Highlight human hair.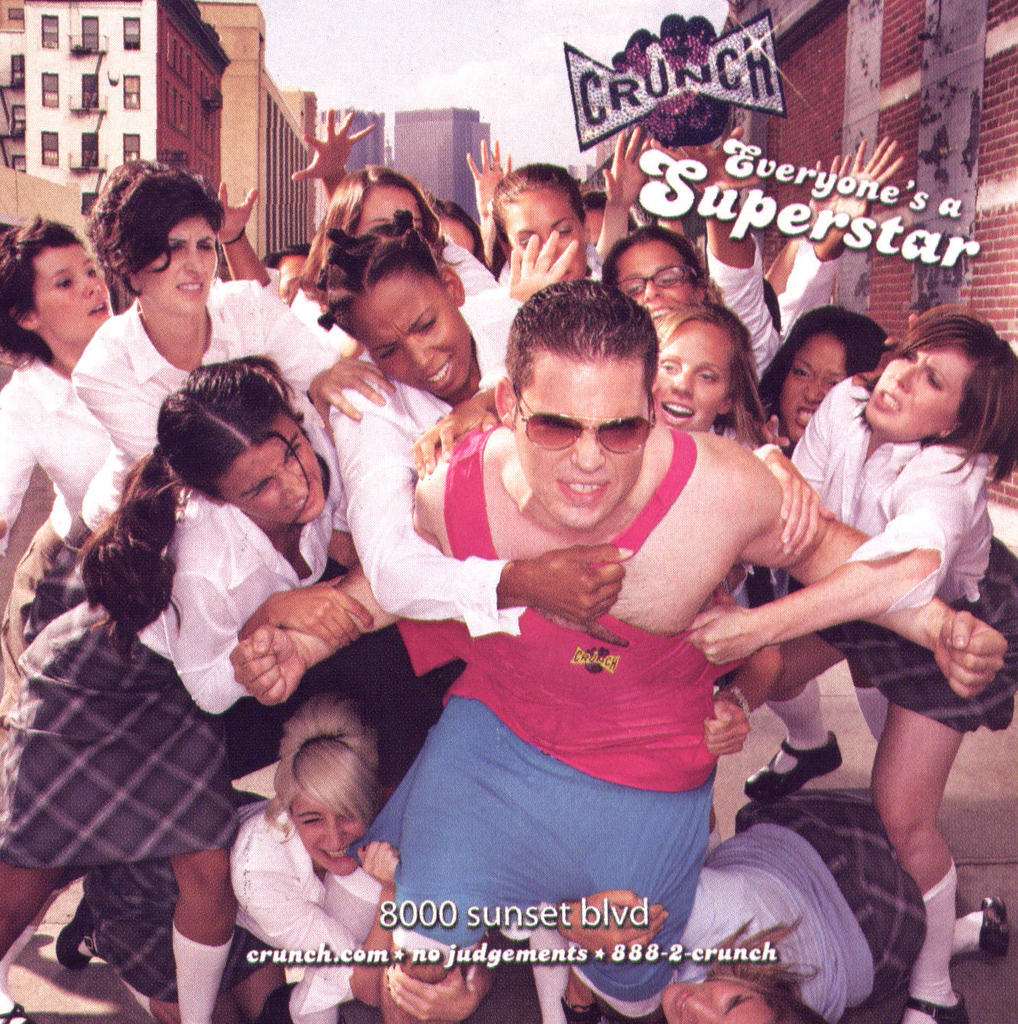
Highlighted region: crop(319, 208, 447, 342).
